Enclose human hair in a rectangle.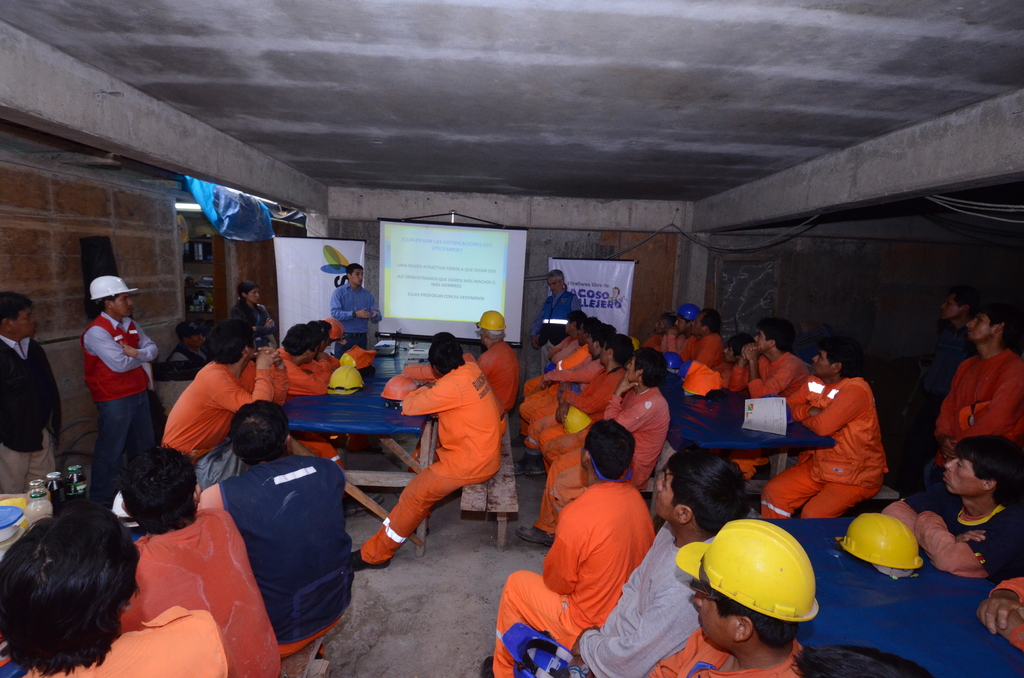
left=954, top=287, right=984, bottom=318.
